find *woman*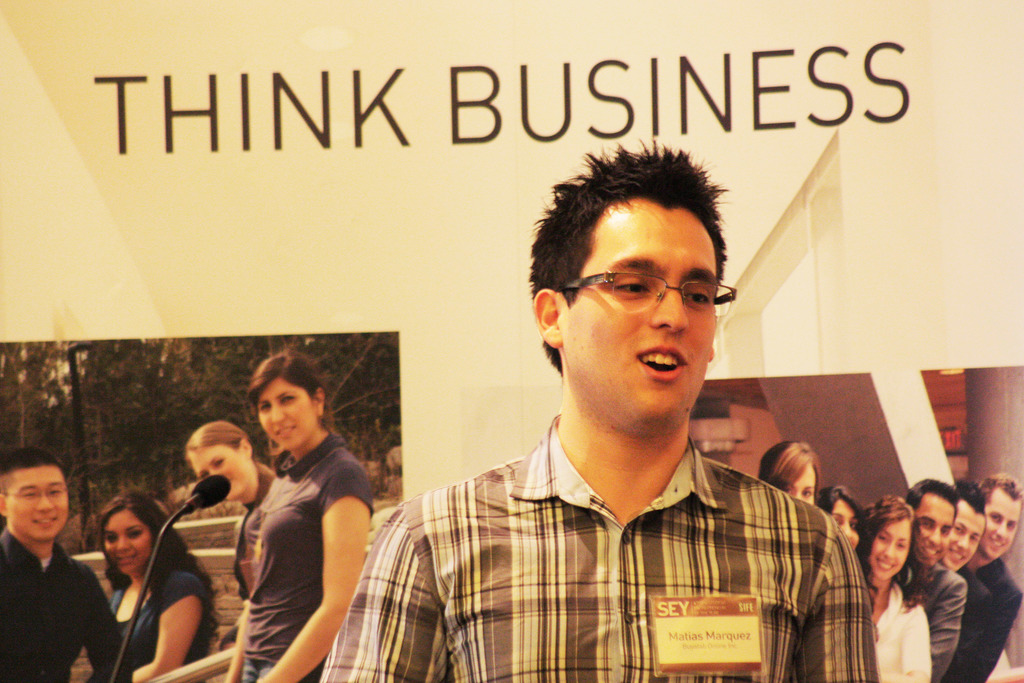
bbox=(226, 350, 372, 682)
